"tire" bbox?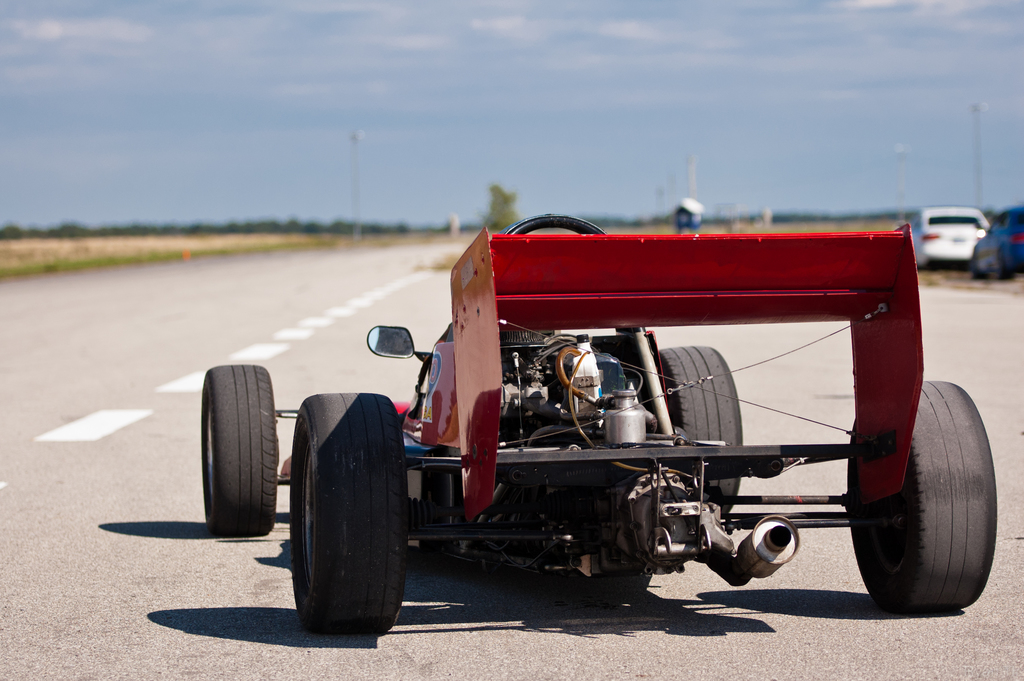
box(286, 396, 408, 643)
